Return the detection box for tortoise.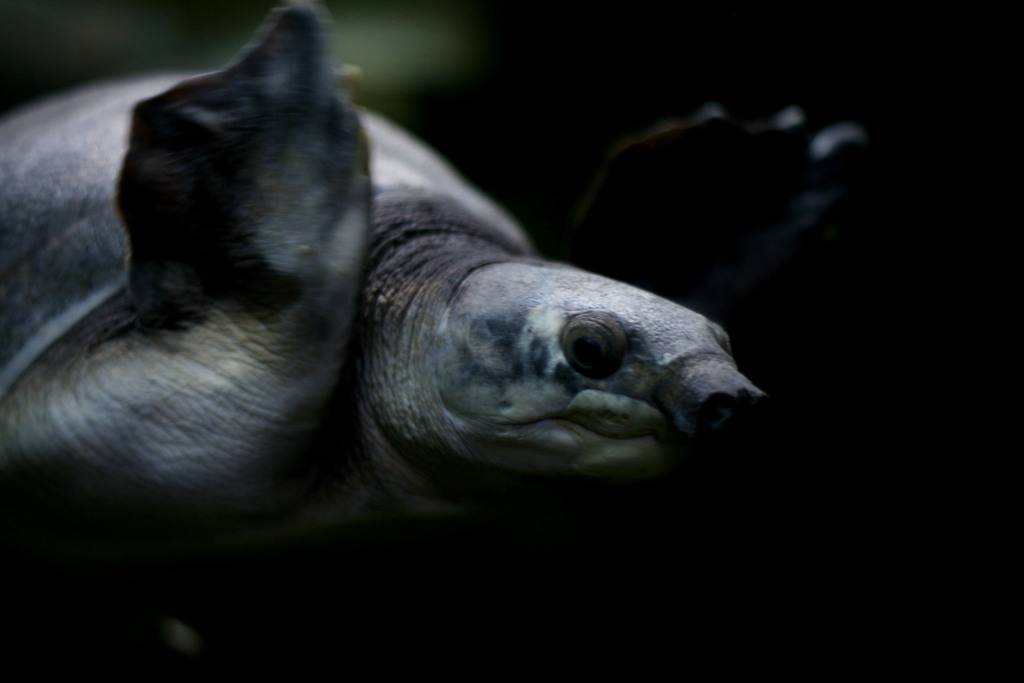
pyautogui.locateOnScreen(0, 0, 862, 530).
